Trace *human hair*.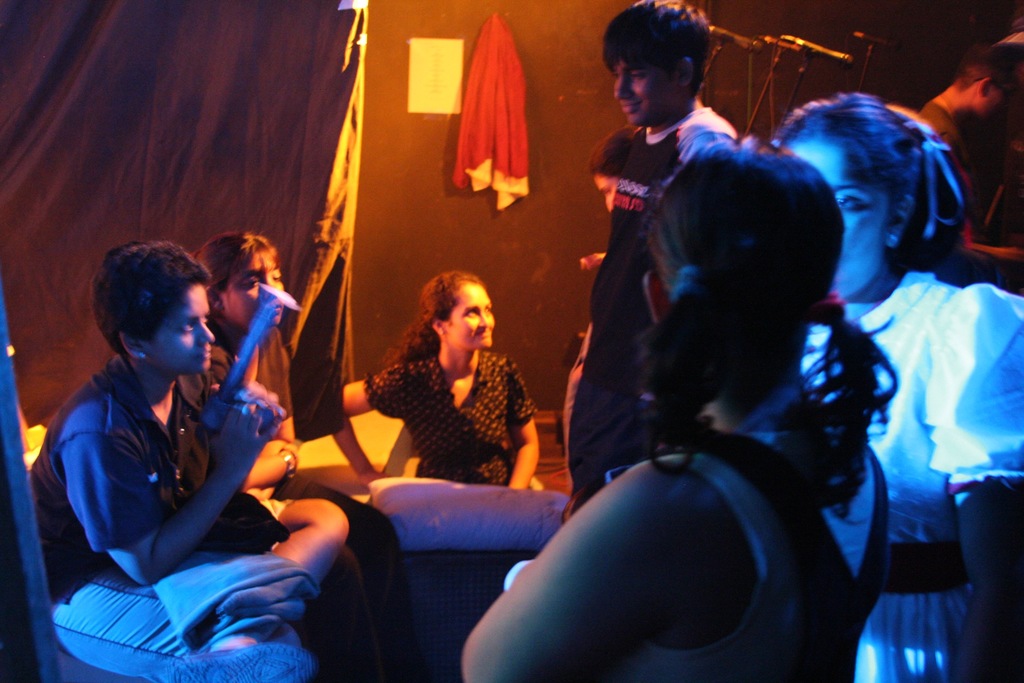
Traced to <bbox>86, 242, 198, 390</bbox>.
